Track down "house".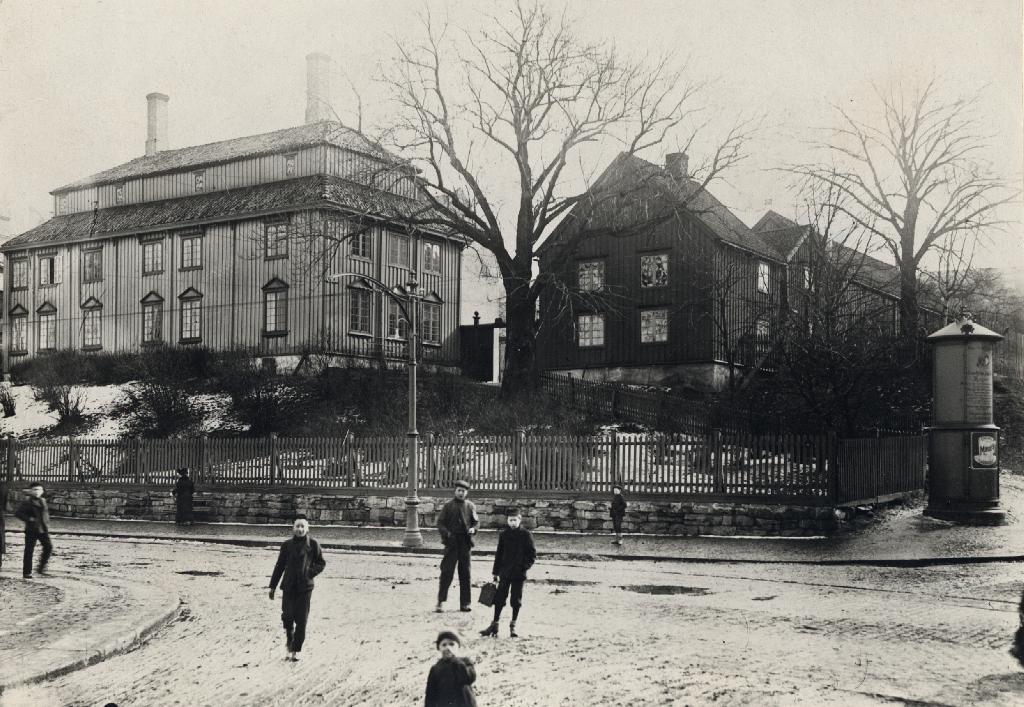
Tracked to [529, 150, 842, 393].
